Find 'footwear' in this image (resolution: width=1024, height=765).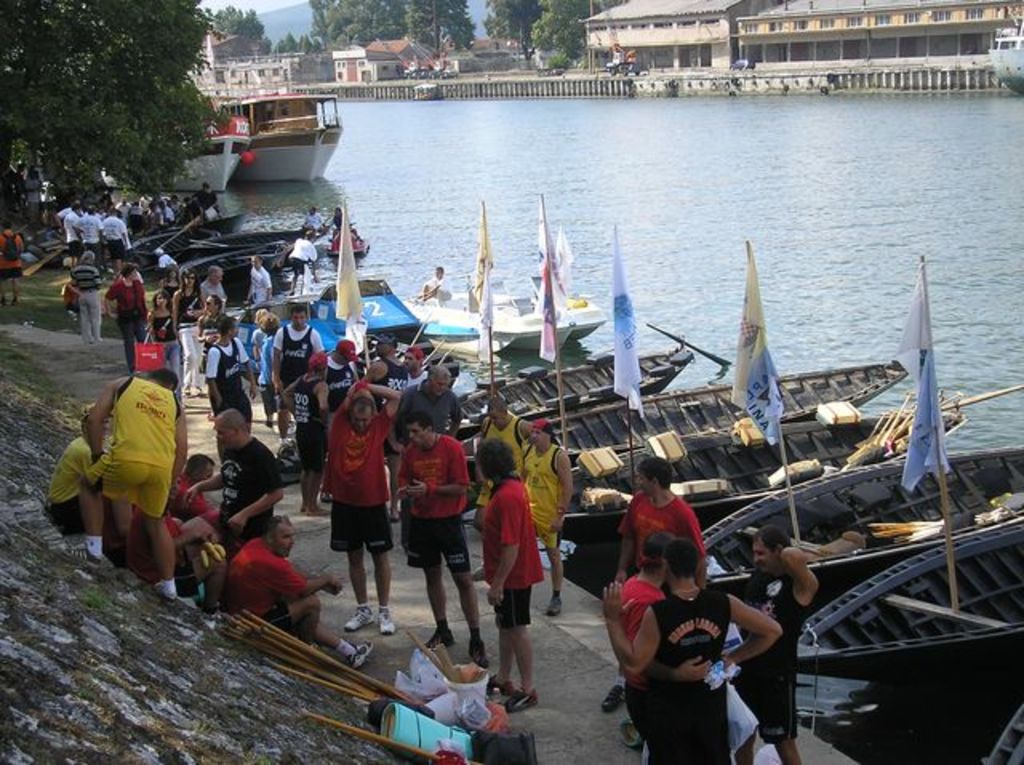
bbox=[488, 674, 515, 695].
